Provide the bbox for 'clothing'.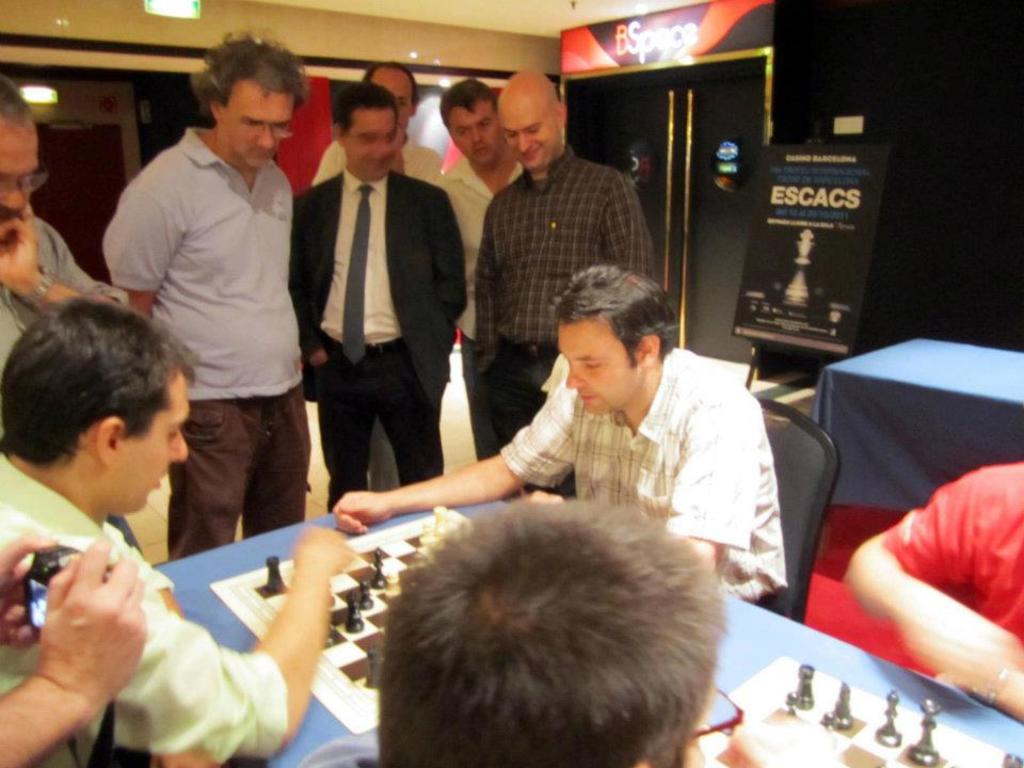
[315, 134, 442, 494].
